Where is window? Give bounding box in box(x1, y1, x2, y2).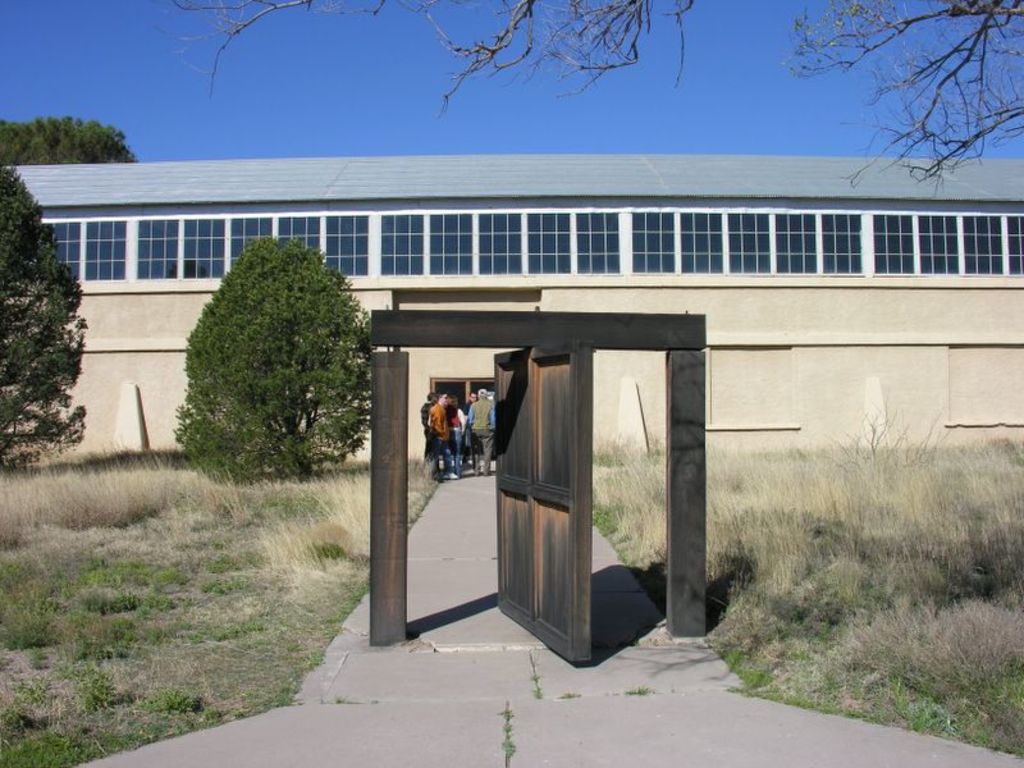
box(137, 220, 175, 276).
